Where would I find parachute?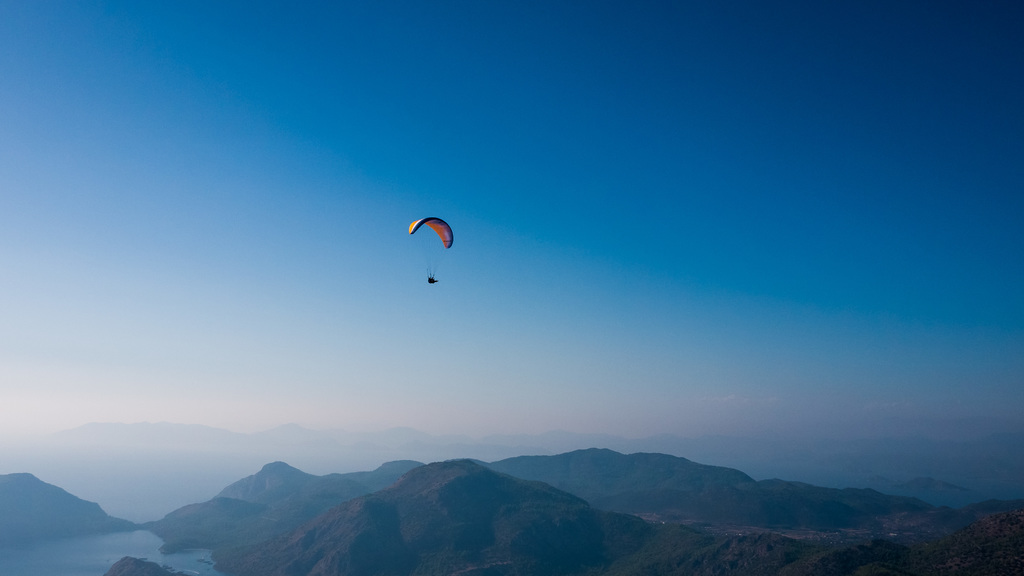
At [410,217,452,279].
